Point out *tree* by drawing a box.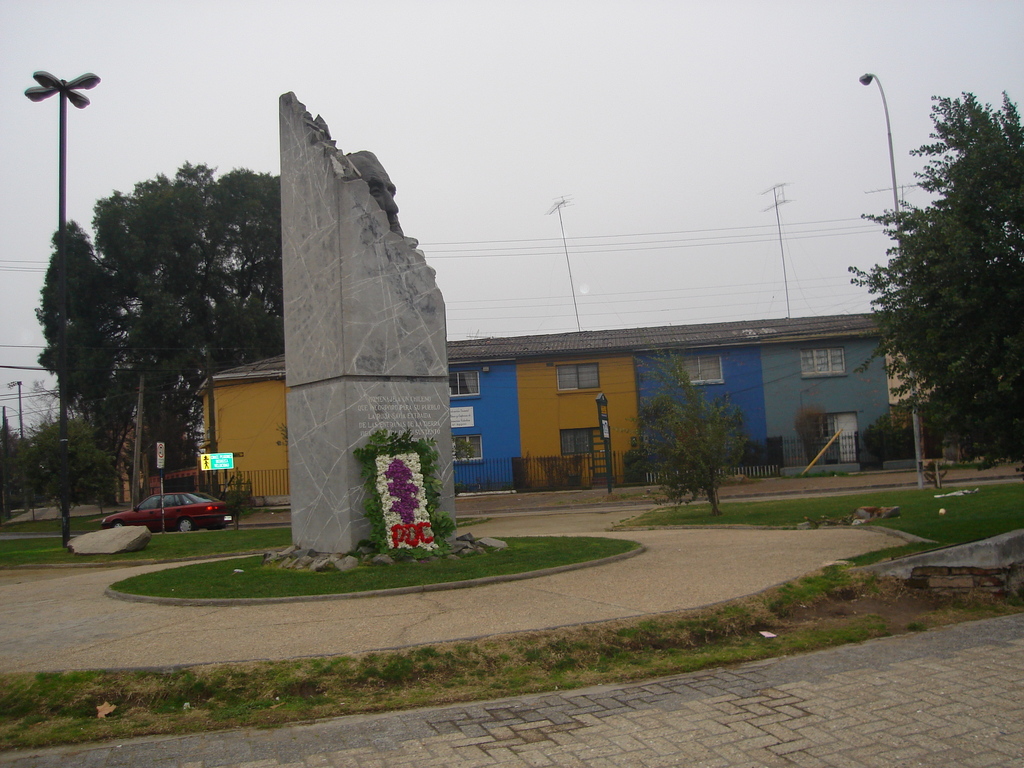
l=33, t=155, r=278, b=521.
